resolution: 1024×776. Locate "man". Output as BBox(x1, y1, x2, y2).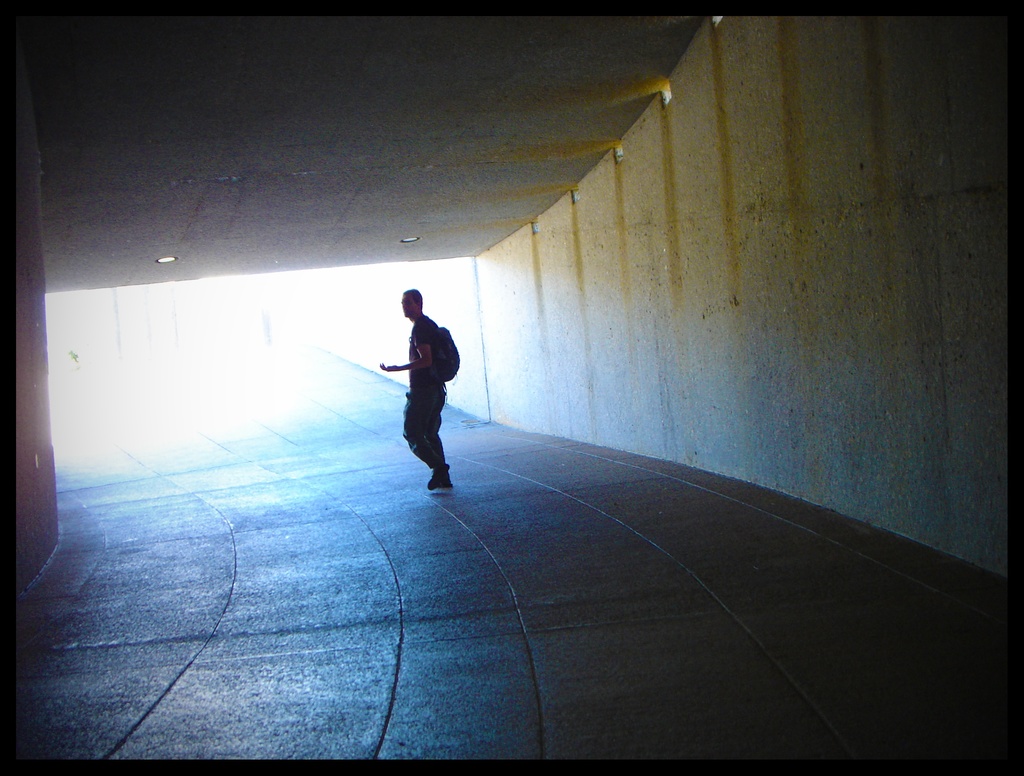
BBox(372, 287, 462, 495).
